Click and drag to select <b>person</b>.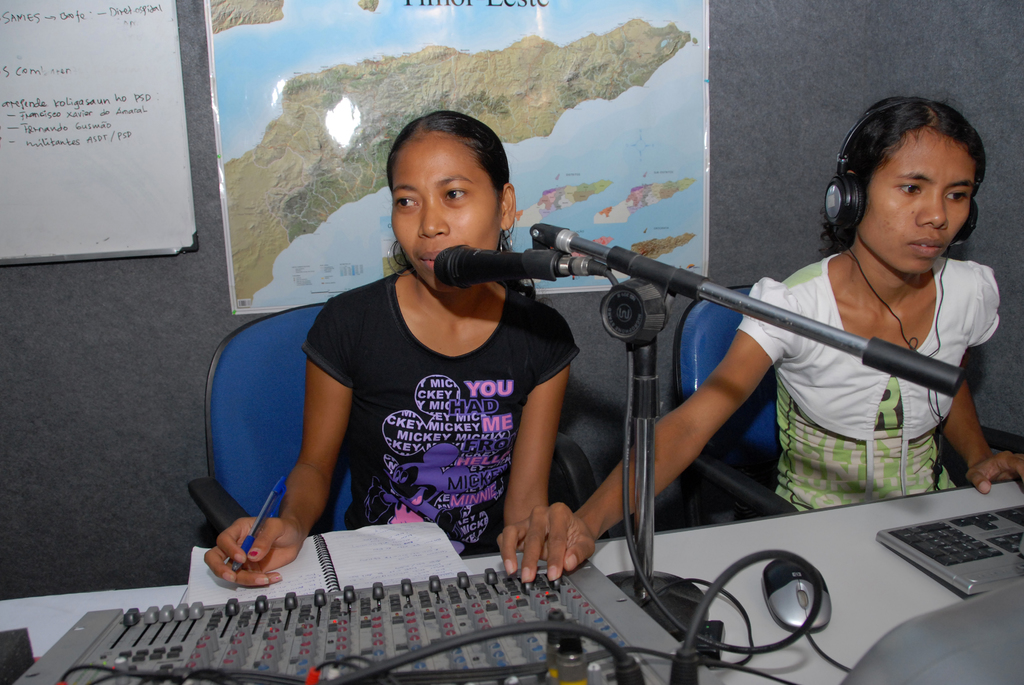
Selection: [left=496, top=86, right=1023, bottom=587].
